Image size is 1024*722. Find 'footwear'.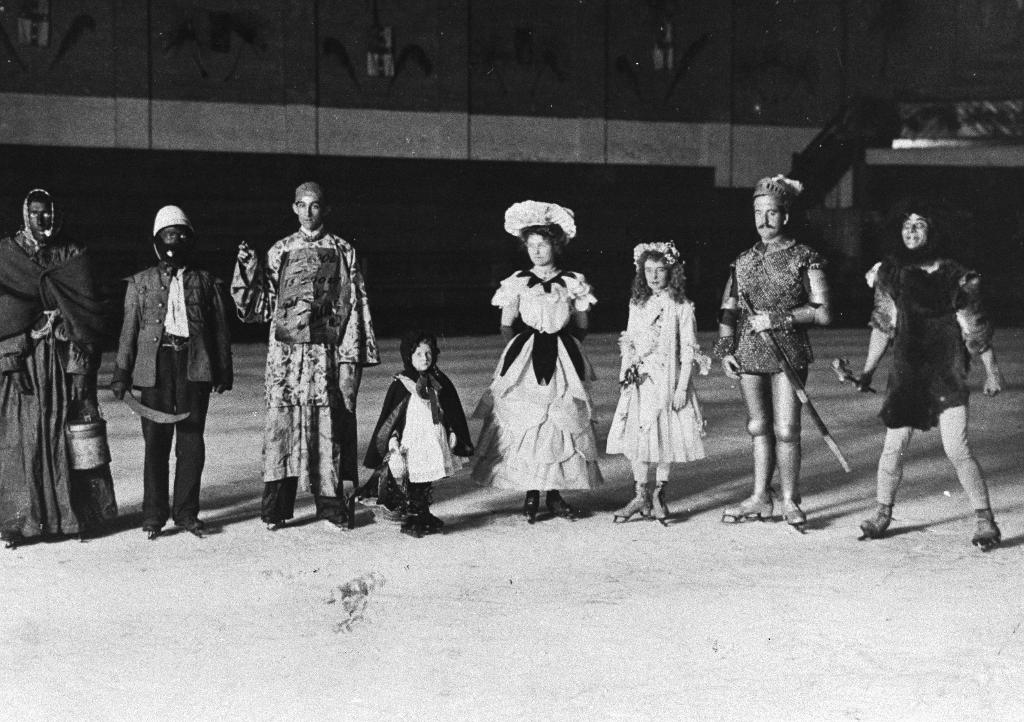
652, 483, 668, 523.
